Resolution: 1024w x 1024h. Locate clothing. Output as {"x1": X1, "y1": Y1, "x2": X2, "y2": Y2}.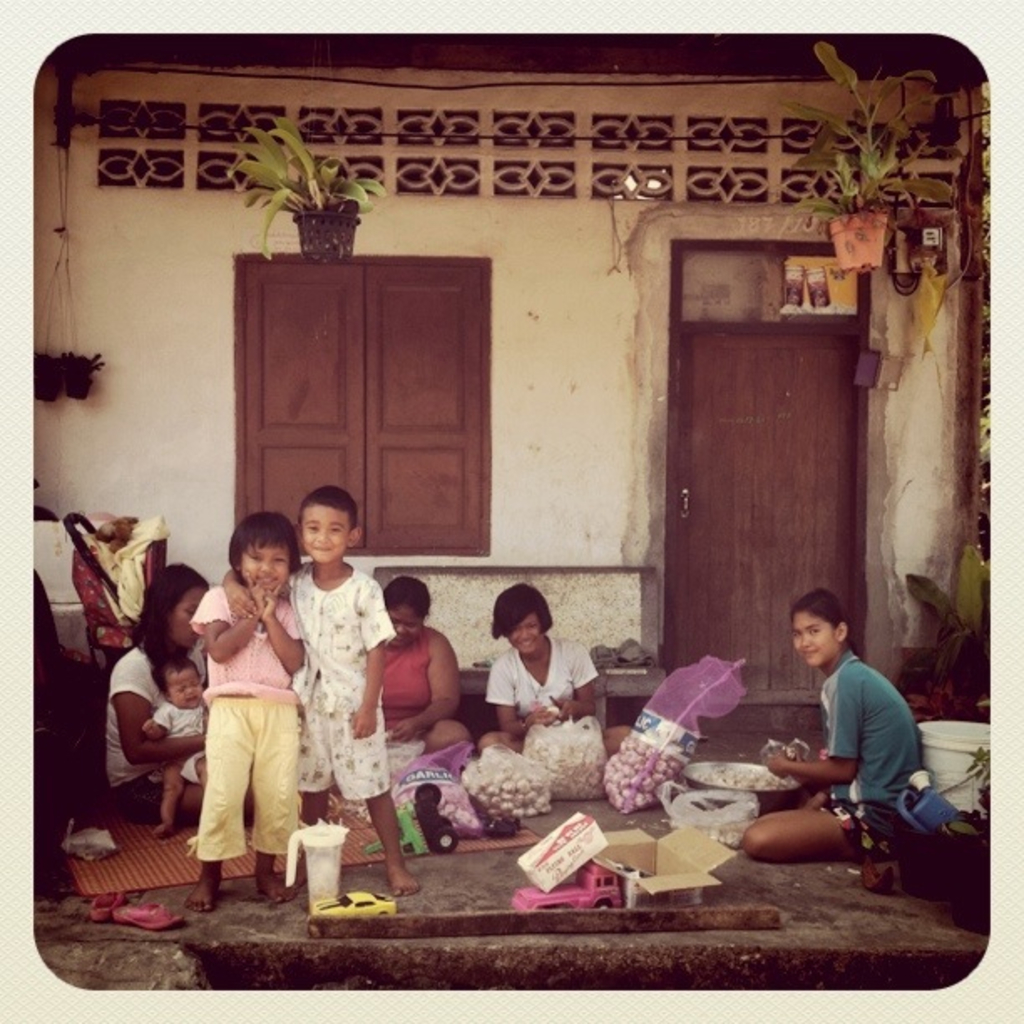
{"x1": 184, "y1": 554, "x2": 318, "y2": 900}.
